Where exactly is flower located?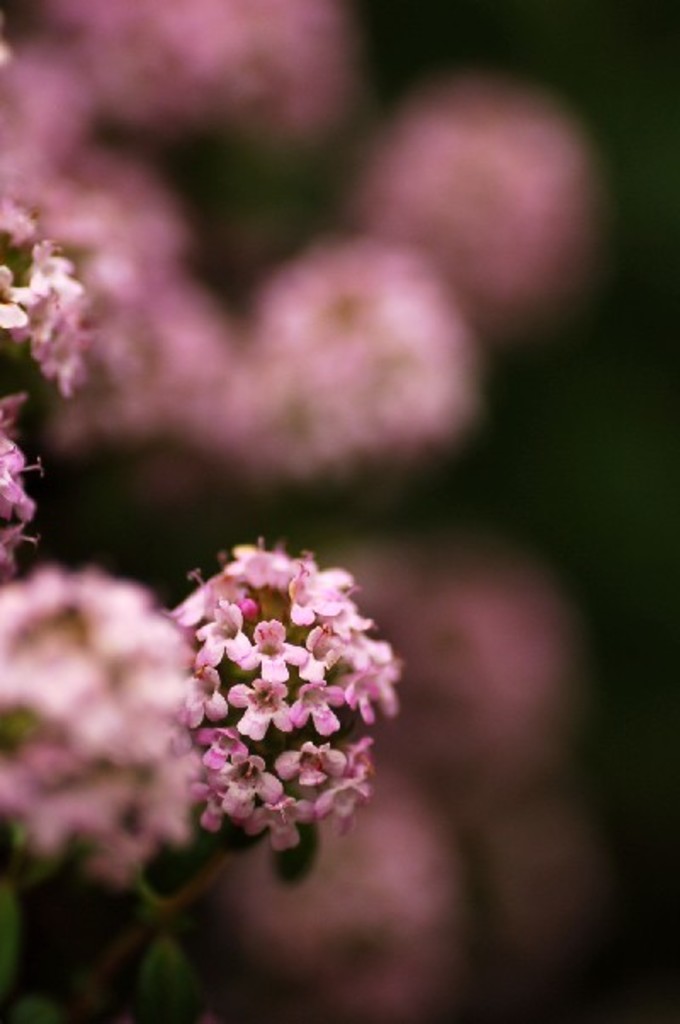
Its bounding box is (left=0, top=36, right=204, bottom=461).
